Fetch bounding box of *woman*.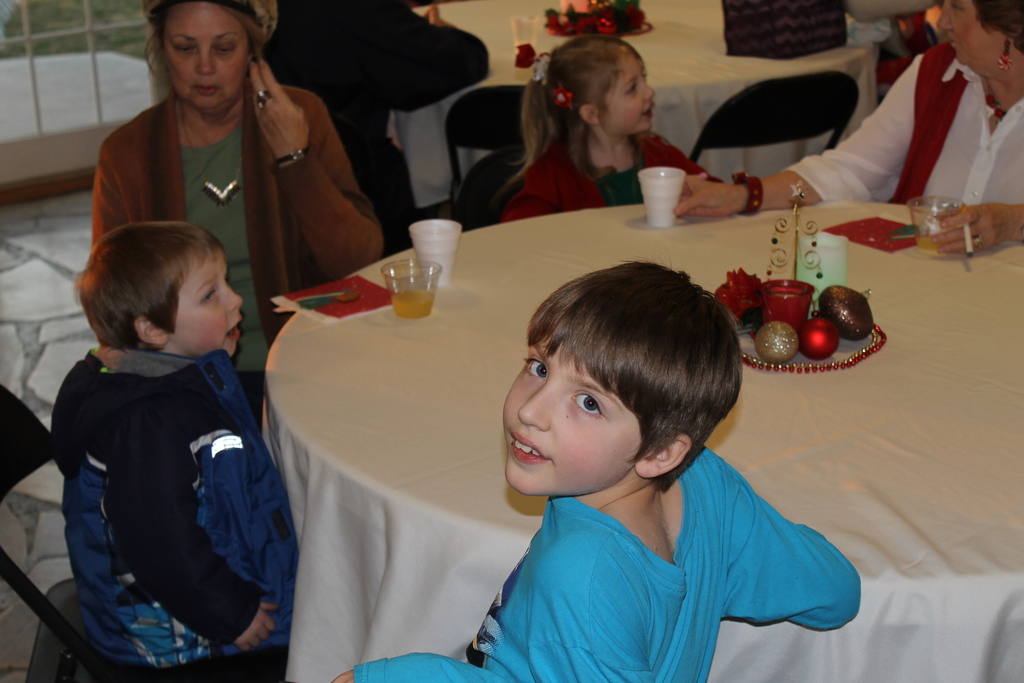
Bbox: select_region(672, 0, 1023, 259).
